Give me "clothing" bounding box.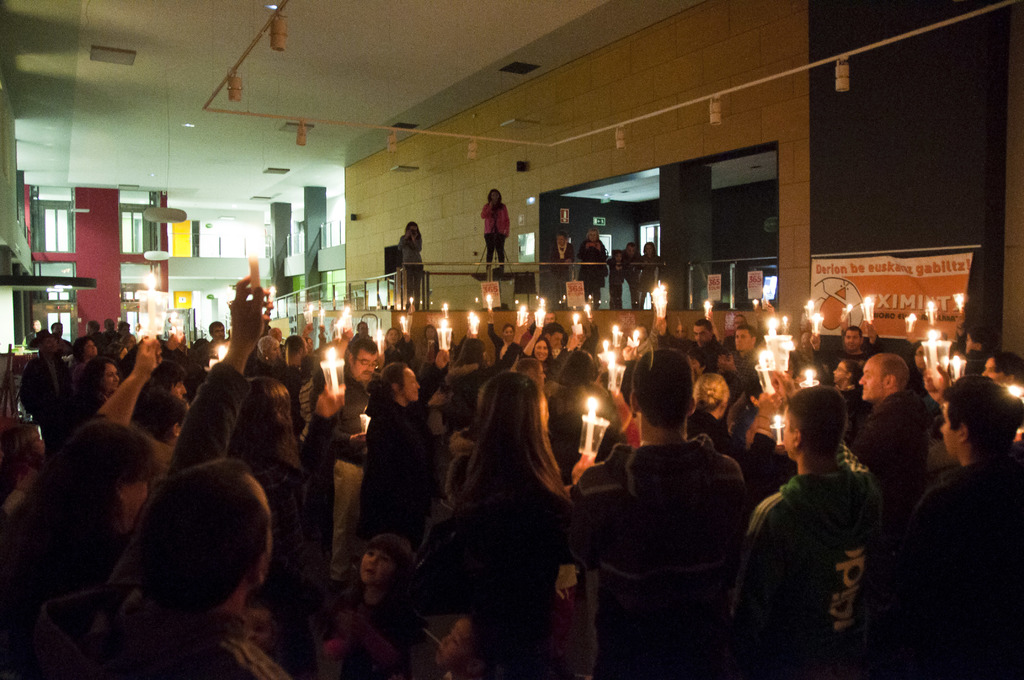
BBox(475, 201, 513, 271).
